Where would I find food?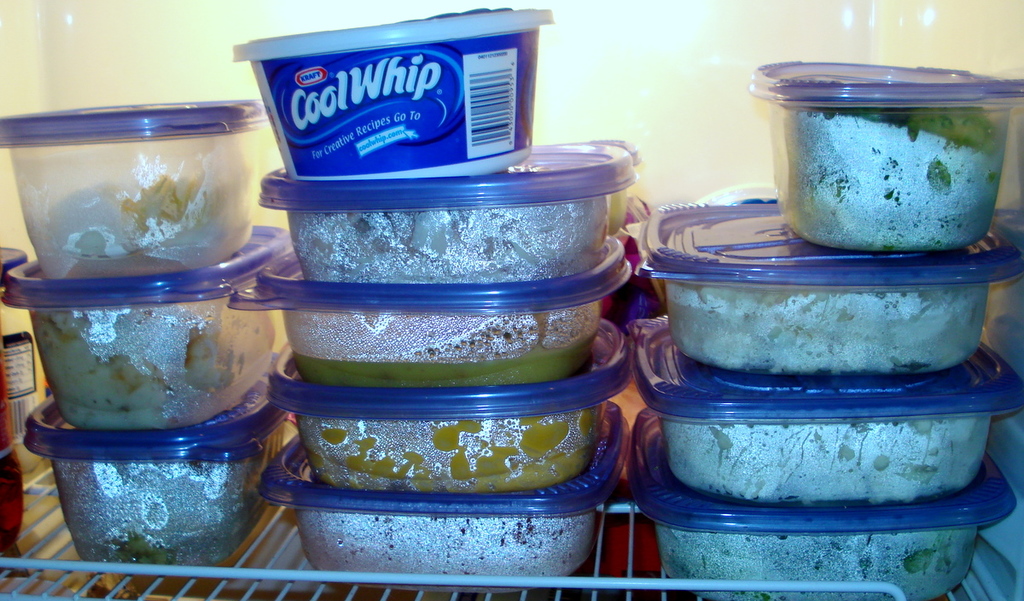
At select_region(655, 529, 980, 600).
